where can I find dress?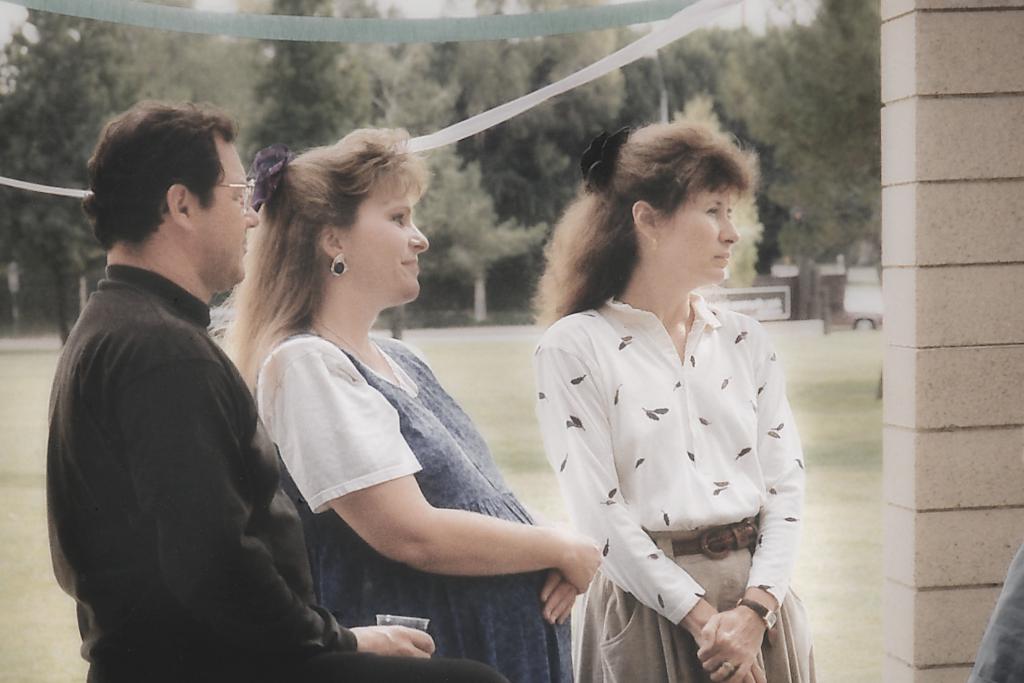
You can find it at pyautogui.locateOnScreen(255, 332, 572, 682).
